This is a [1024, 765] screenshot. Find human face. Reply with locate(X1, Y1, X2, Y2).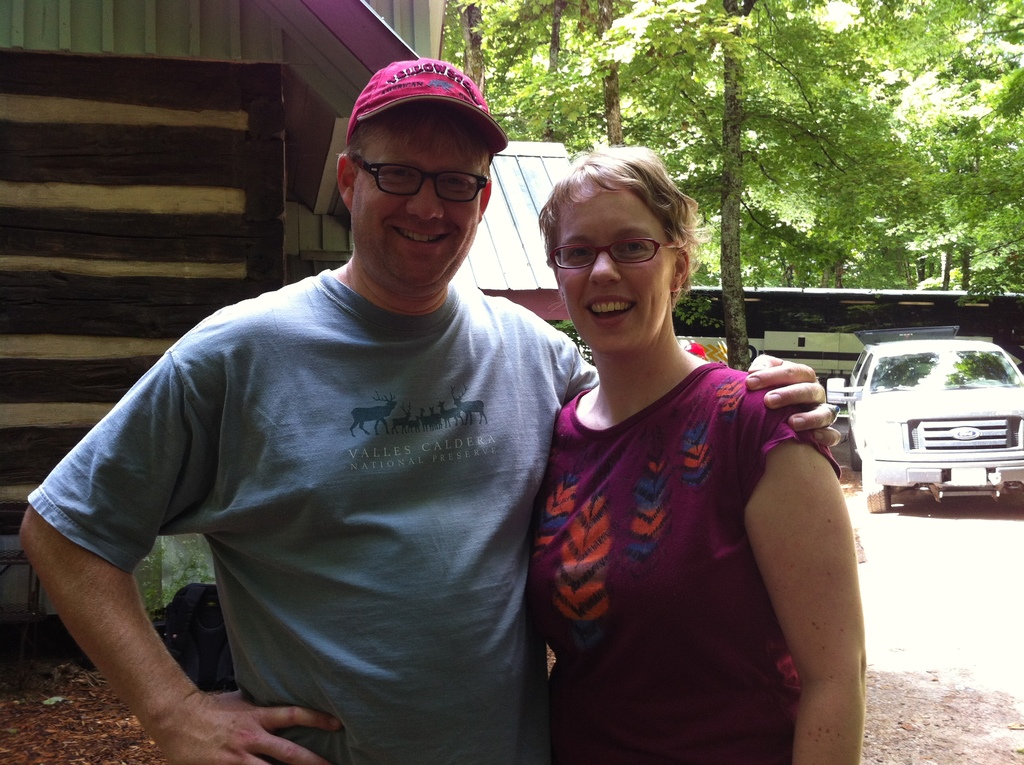
locate(353, 103, 482, 280).
